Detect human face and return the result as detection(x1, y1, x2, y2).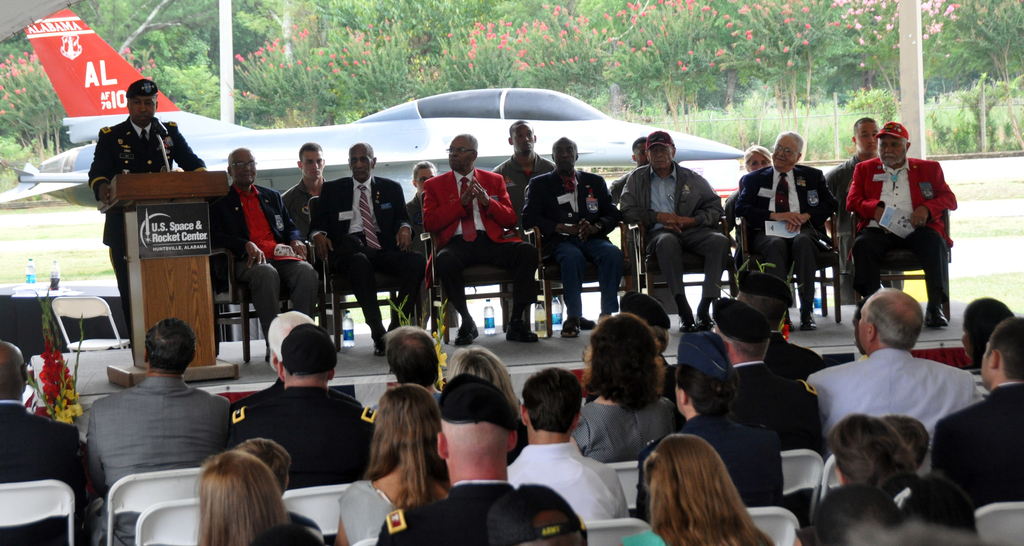
detection(301, 153, 323, 181).
